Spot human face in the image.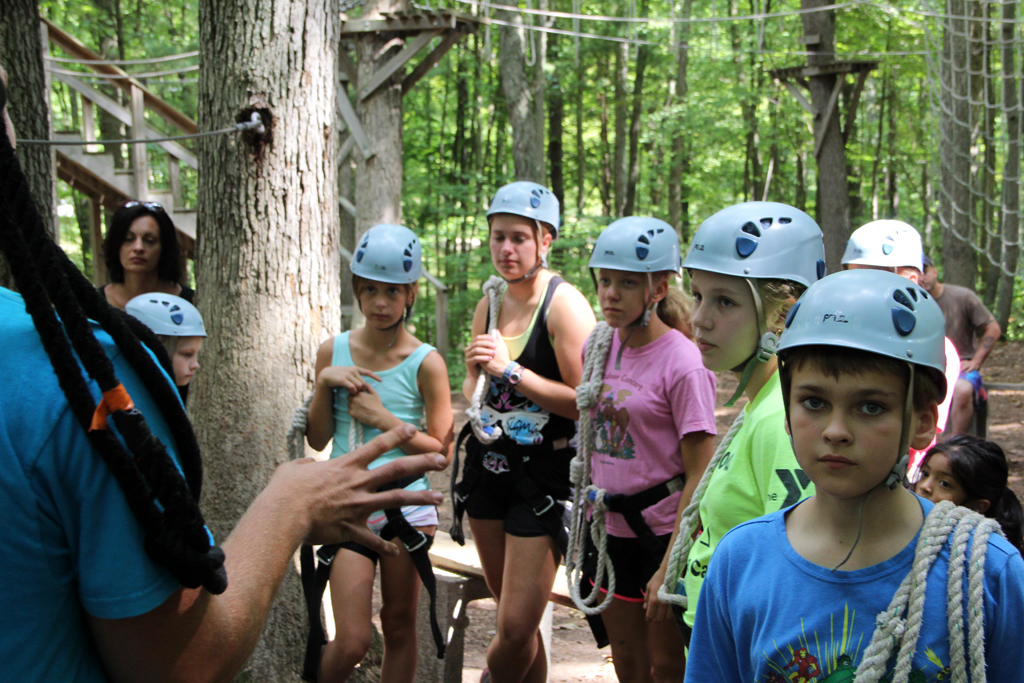
human face found at 354 282 407 330.
